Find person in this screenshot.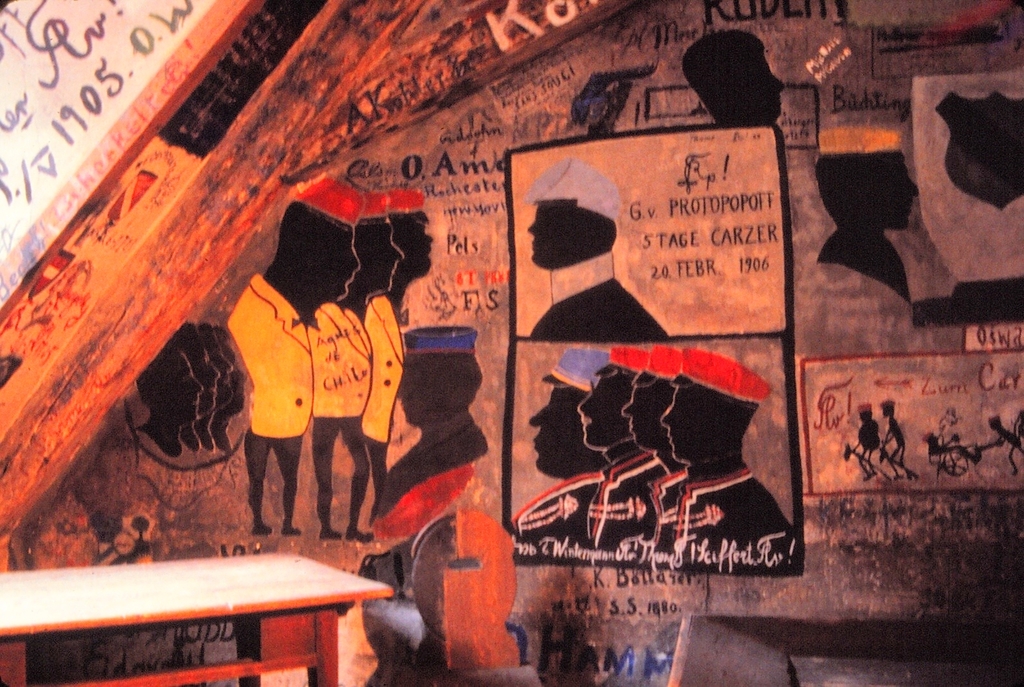
The bounding box for person is {"x1": 350, "y1": 181, "x2": 428, "y2": 534}.
